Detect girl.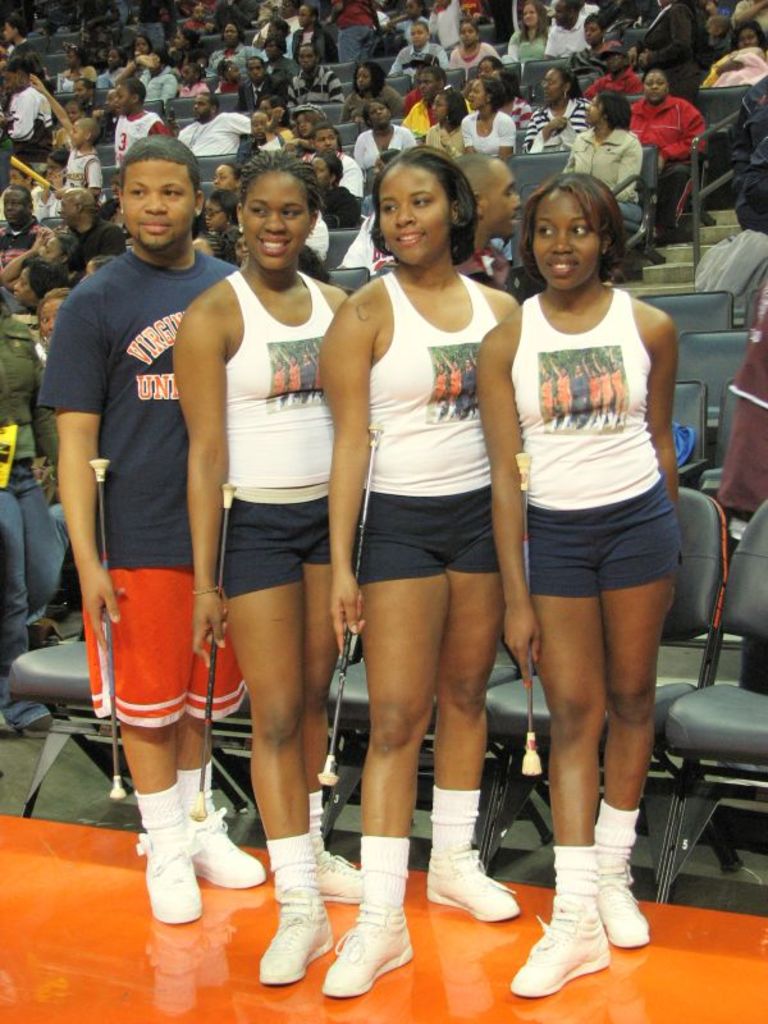
Detected at (321,142,529,997).
